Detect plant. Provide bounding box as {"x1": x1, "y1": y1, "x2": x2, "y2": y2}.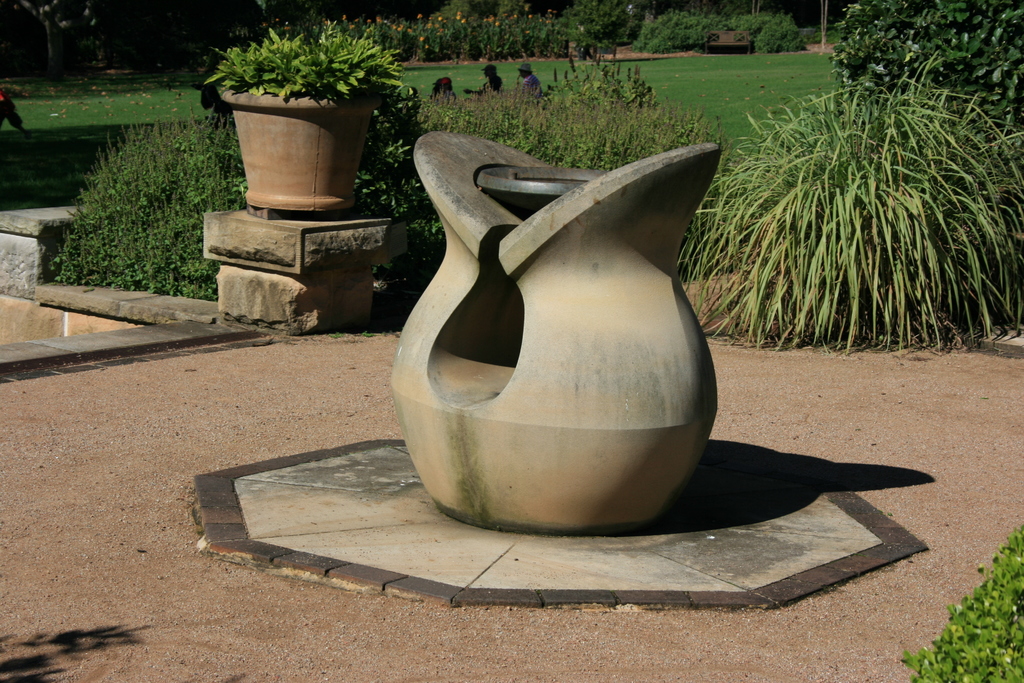
{"x1": 632, "y1": 12, "x2": 705, "y2": 63}.
